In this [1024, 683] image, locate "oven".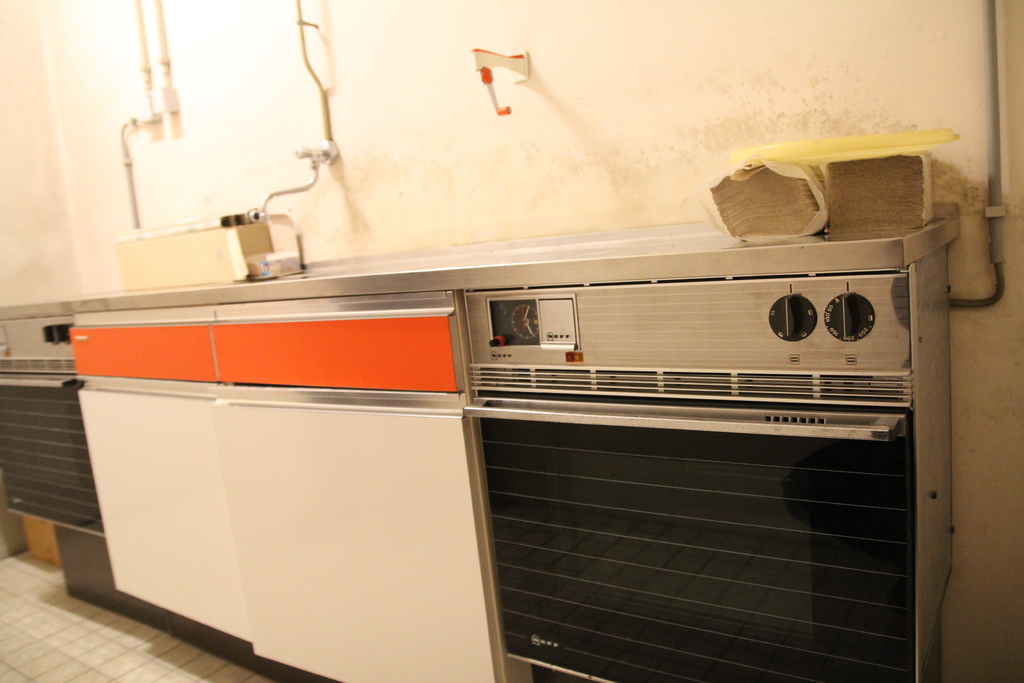
Bounding box: <bbox>473, 273, 950, 682</bbox>.
